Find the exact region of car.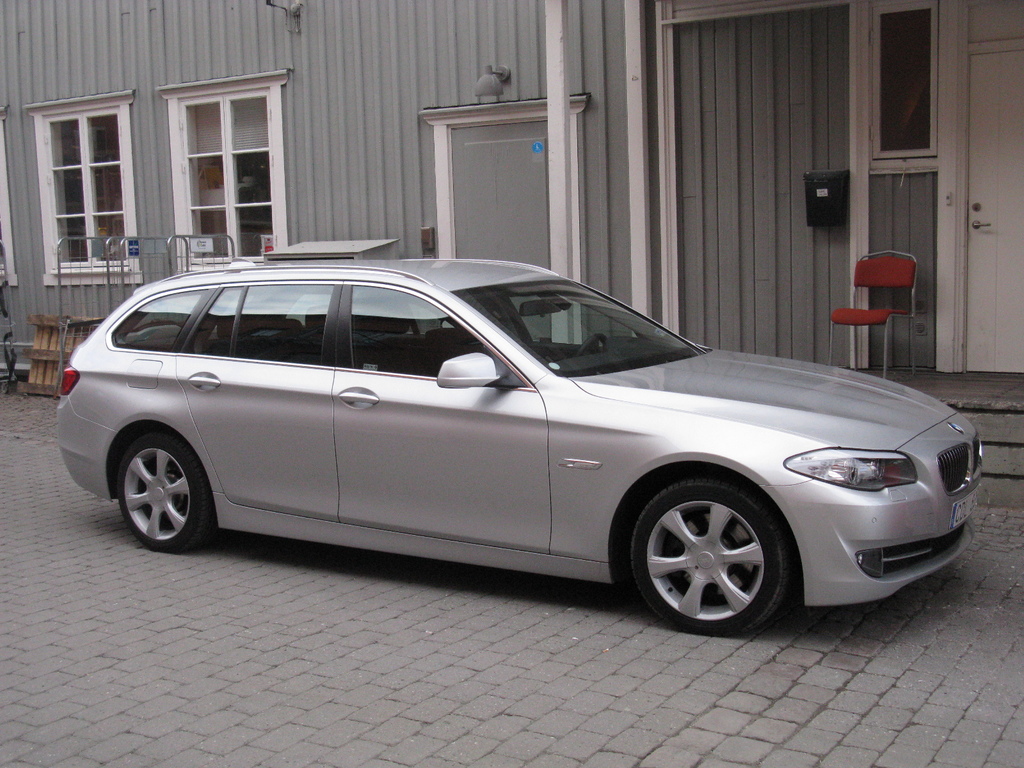
Exact region: x1=54 y1=257 x2=989 y2=643.
